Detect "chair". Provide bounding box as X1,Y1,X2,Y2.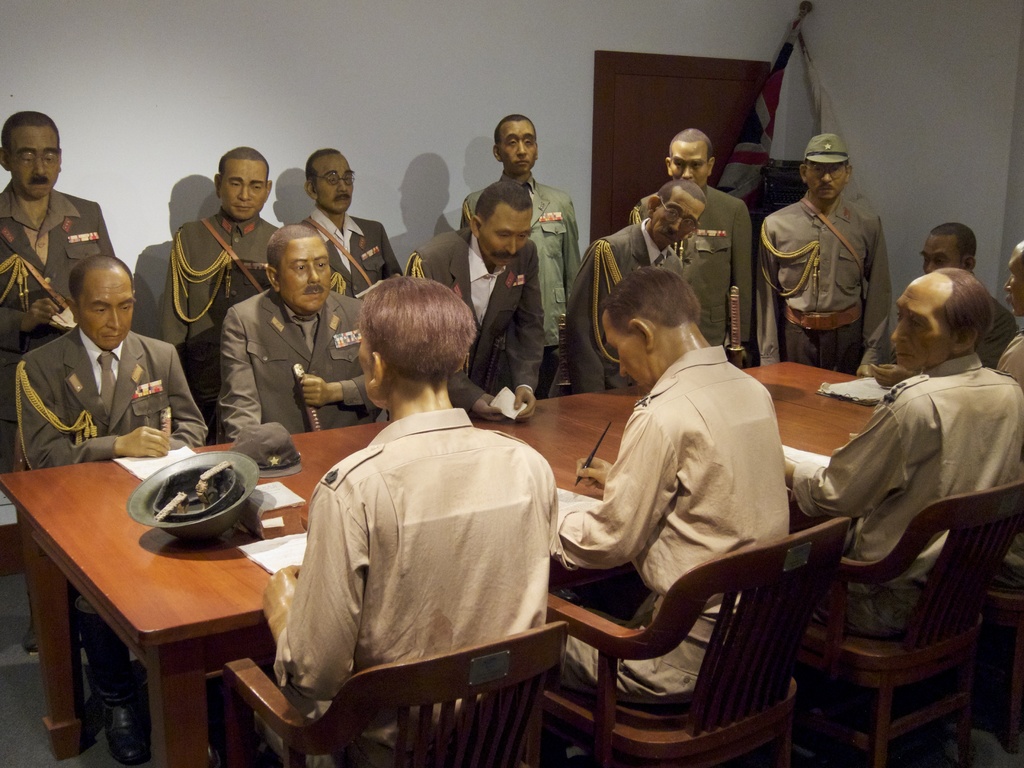
223,617,568,767.
